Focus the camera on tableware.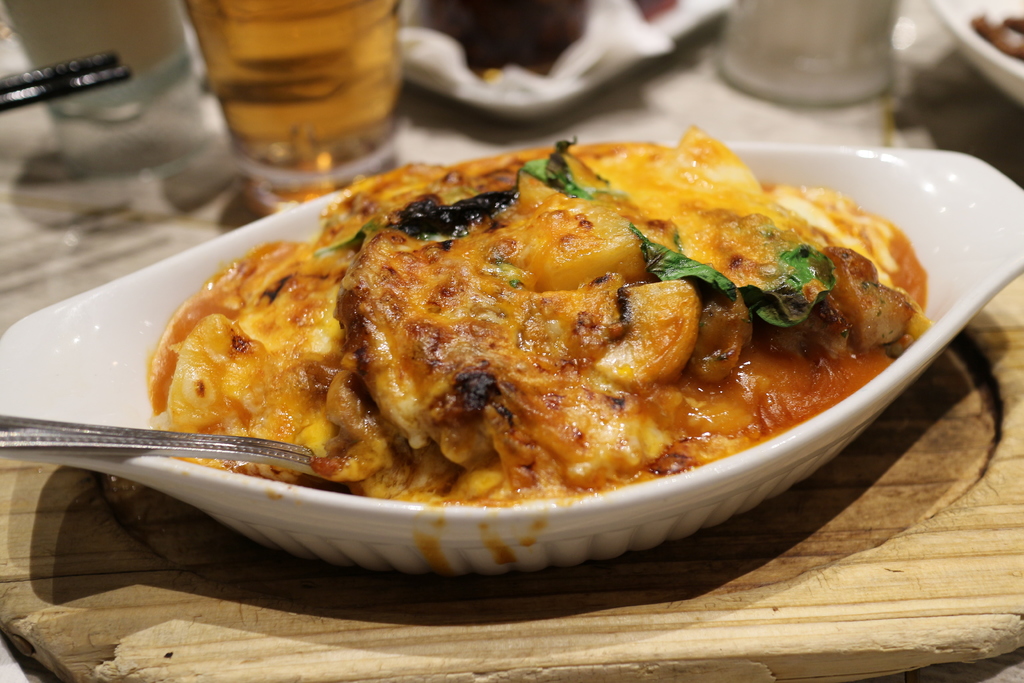
Focus region: [929,0,1023,105].
